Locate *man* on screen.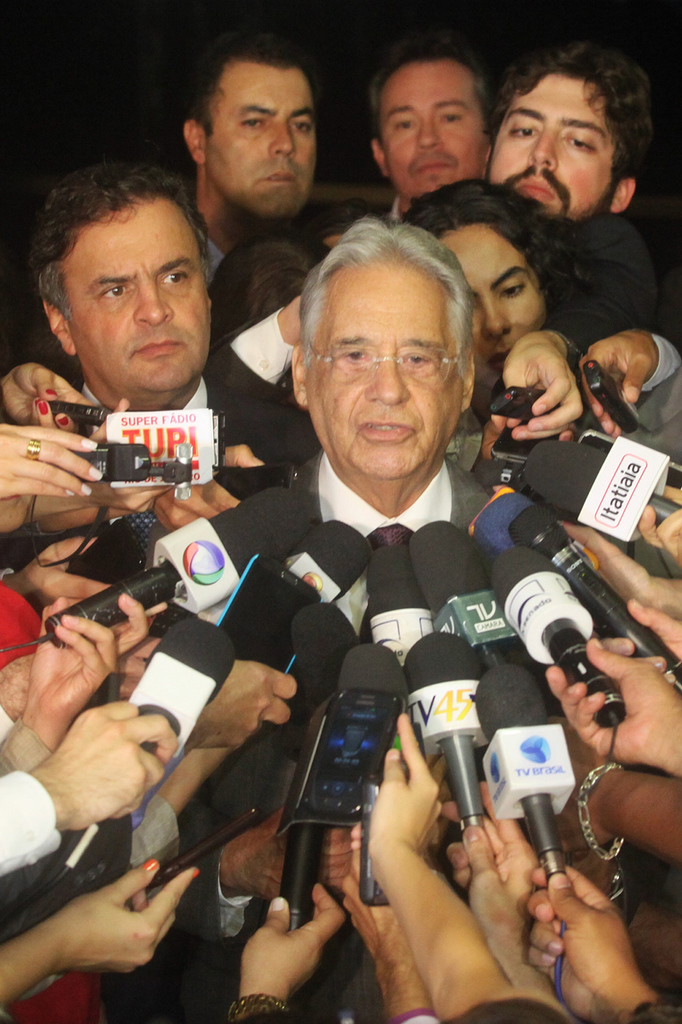
On screen at l=176, t=220, r=572, b=1023.
